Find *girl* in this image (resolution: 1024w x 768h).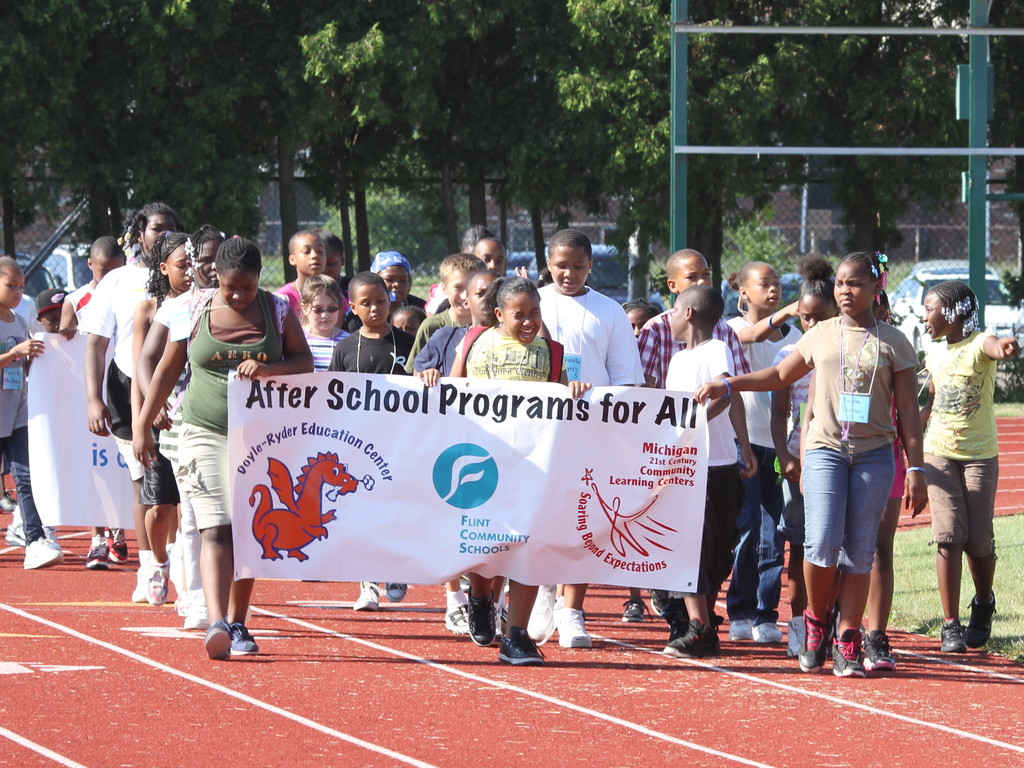
{"left": 726, "top": 260, "right": 799, "bottom": 642}.
